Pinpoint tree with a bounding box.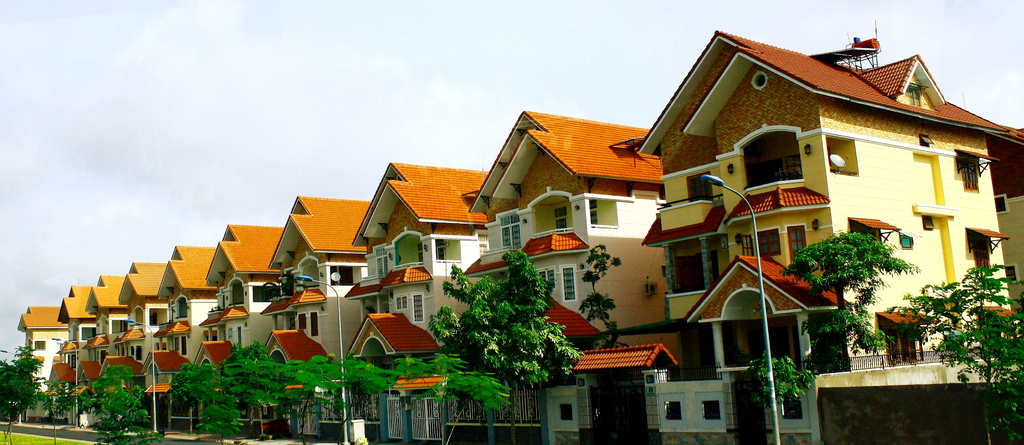
<box>575,238,630,354</box>.
